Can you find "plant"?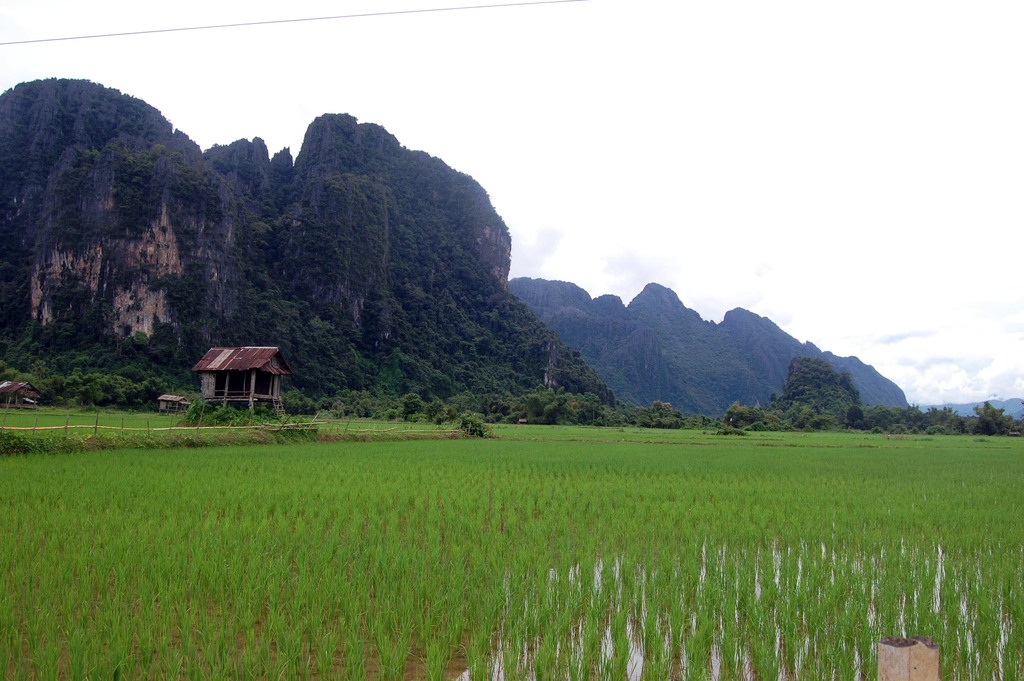
Yes, bounding box: x1=868 y1=422 x2=888 y2=432.
